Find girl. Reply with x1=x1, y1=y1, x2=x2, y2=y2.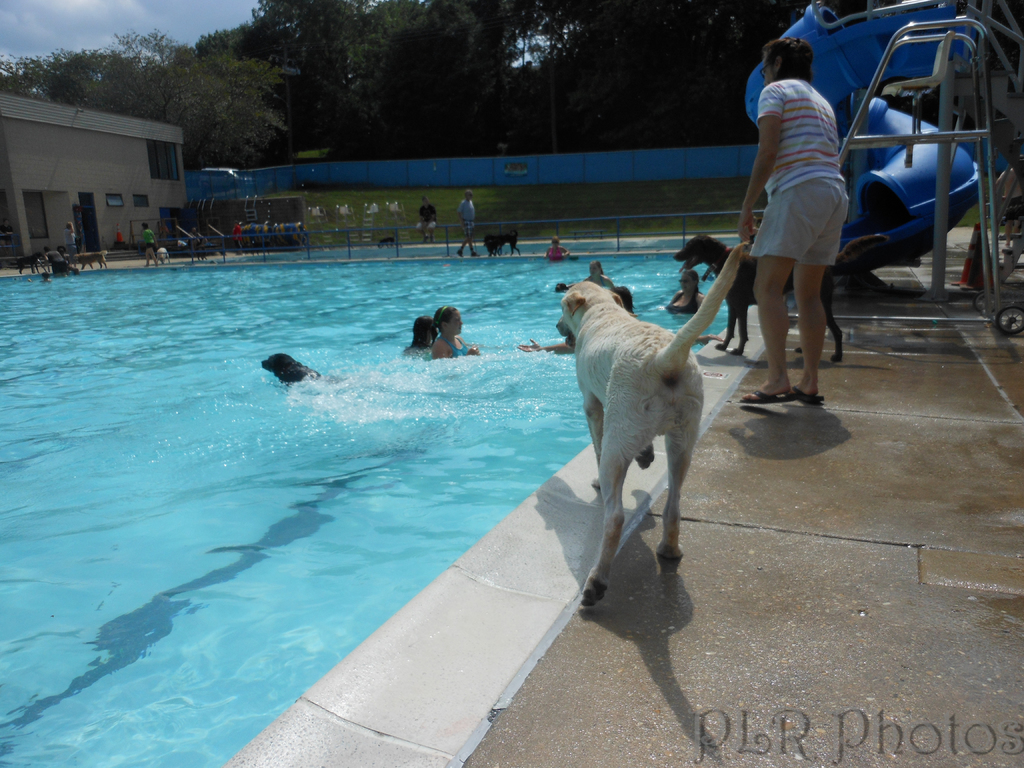
x1=431, y1=304, x2=480, y2=358.
